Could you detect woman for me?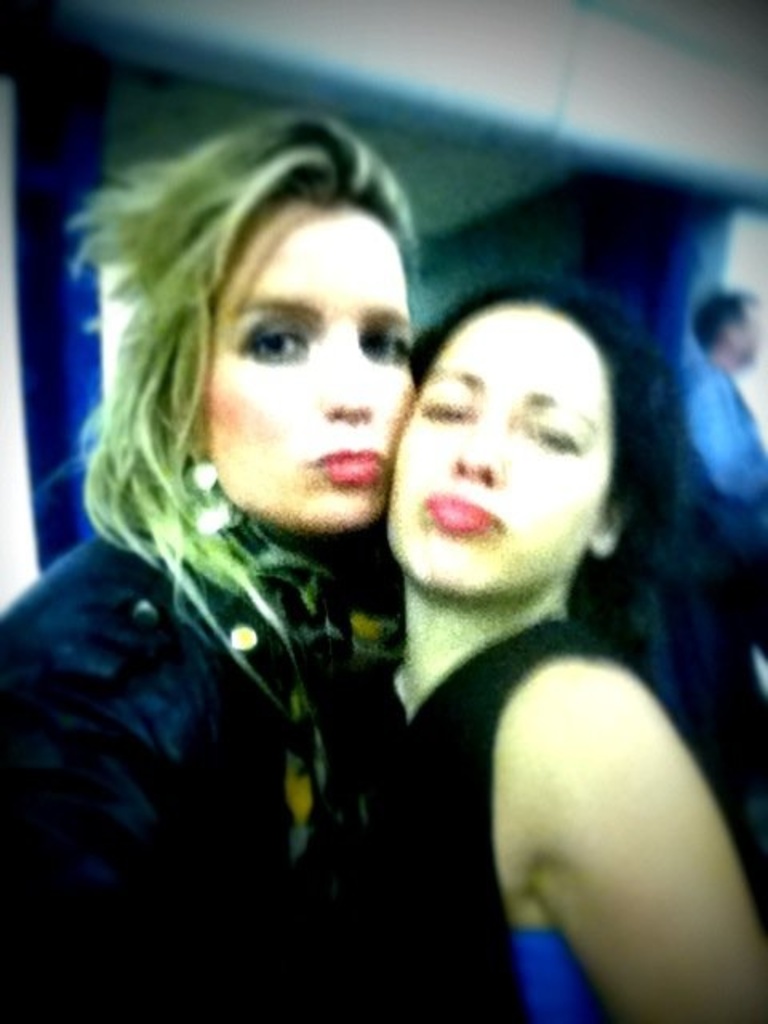
Detection result: 298:285:766:1022.
